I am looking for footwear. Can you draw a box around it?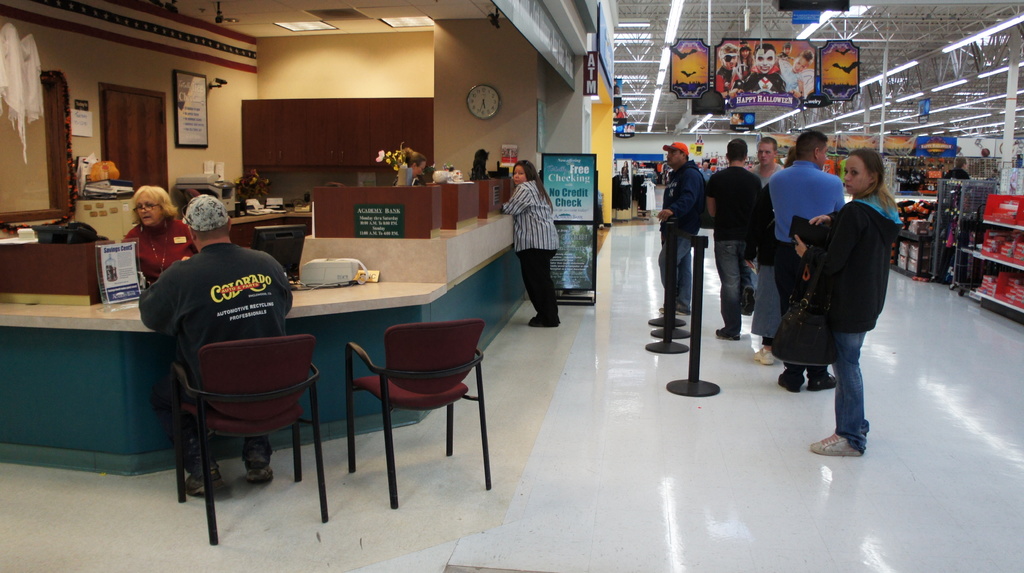
Sure, the bounding box is [245, 465, 274, 485].
